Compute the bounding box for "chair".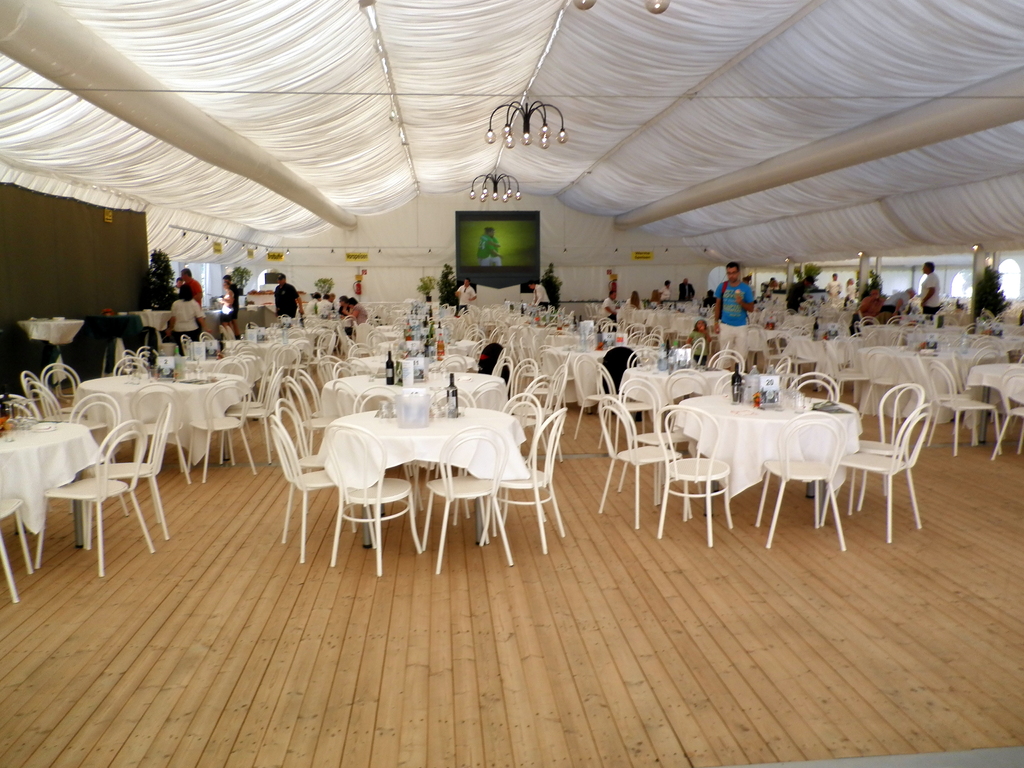
crop(509, 361, 542, 394).
